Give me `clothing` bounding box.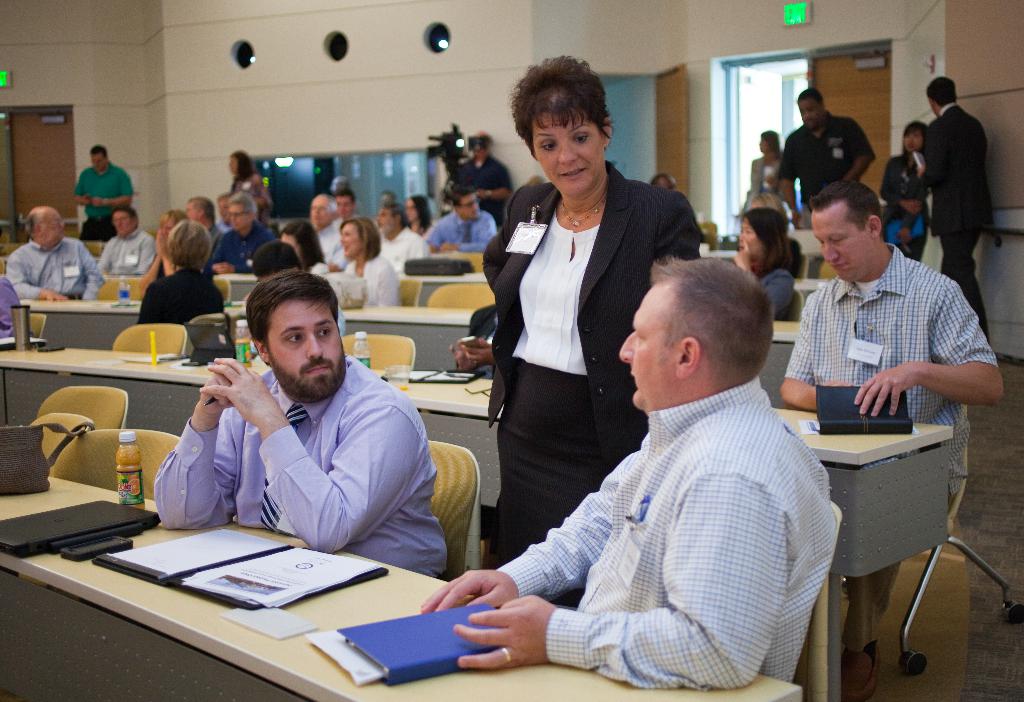
206 224 274 265.
